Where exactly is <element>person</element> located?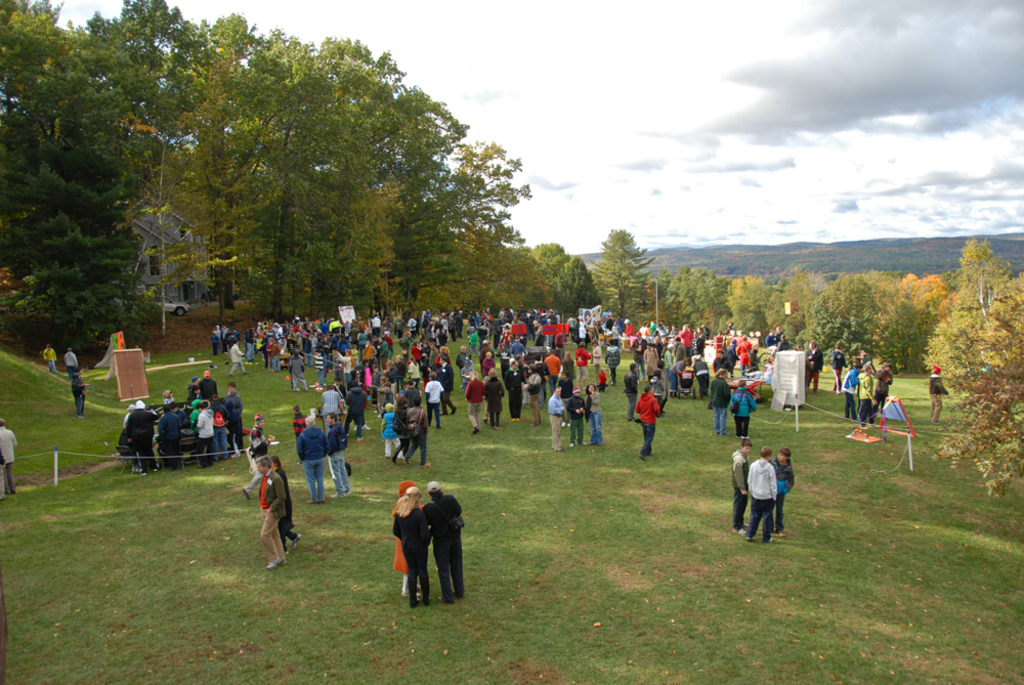
Its bounding box is <region>387, 392, 415, 456</region>.
